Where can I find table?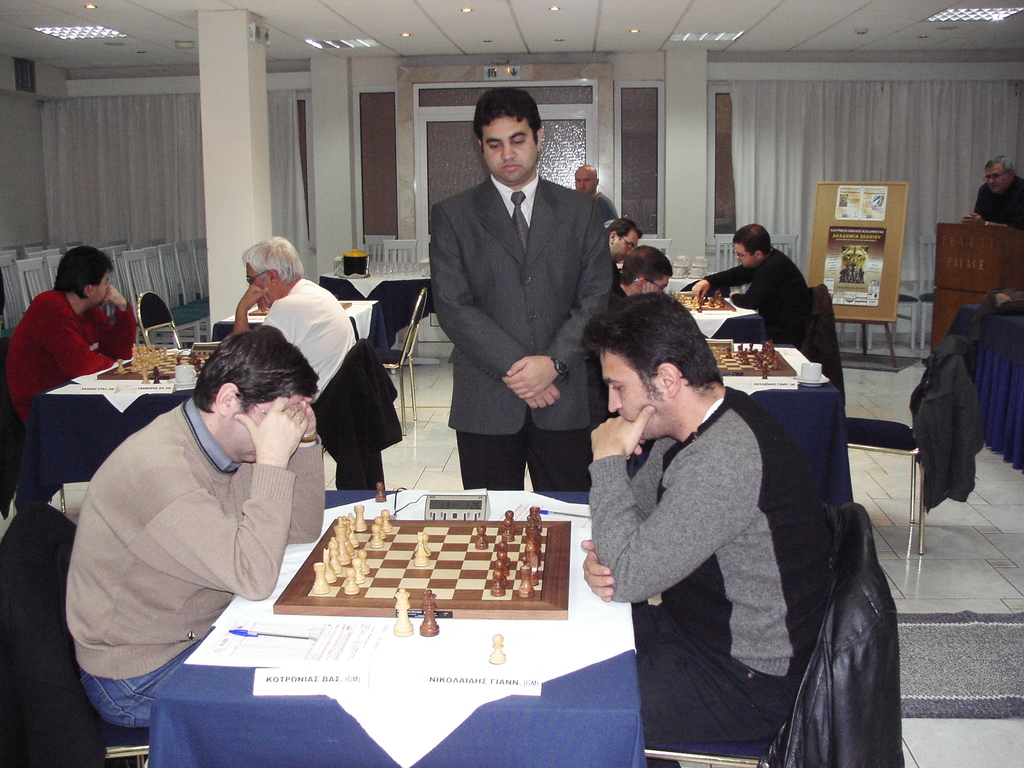
You can find it at (left=321, top=269, right=437, bottom=348).
